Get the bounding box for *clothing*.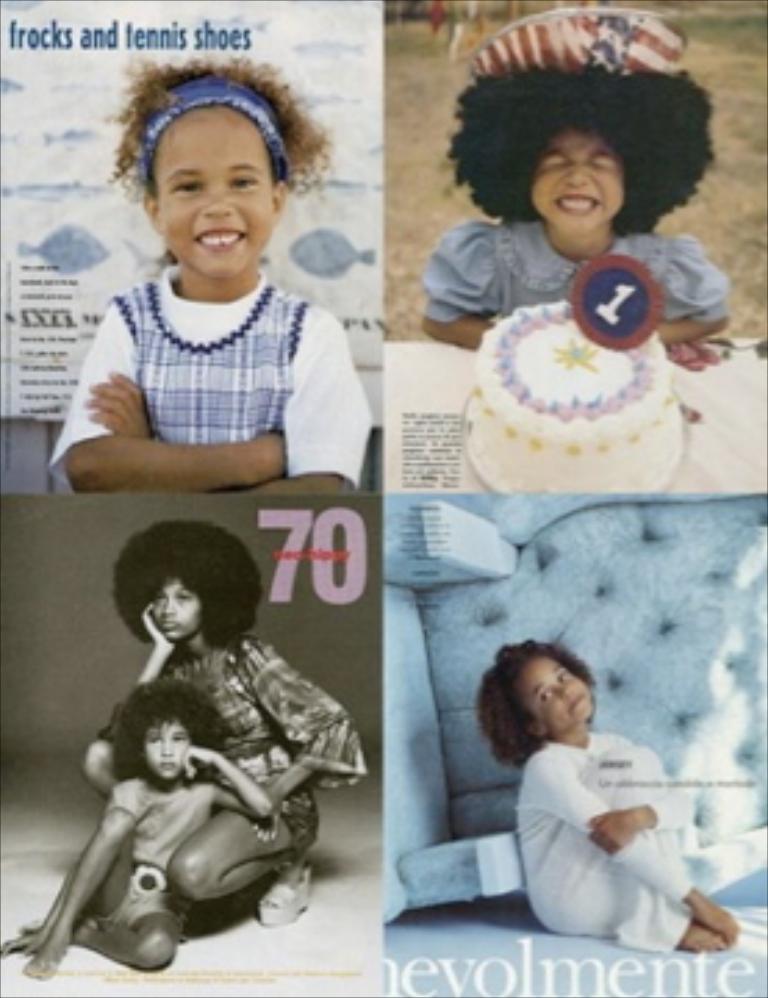
box=[100, 632, 358, 857].
